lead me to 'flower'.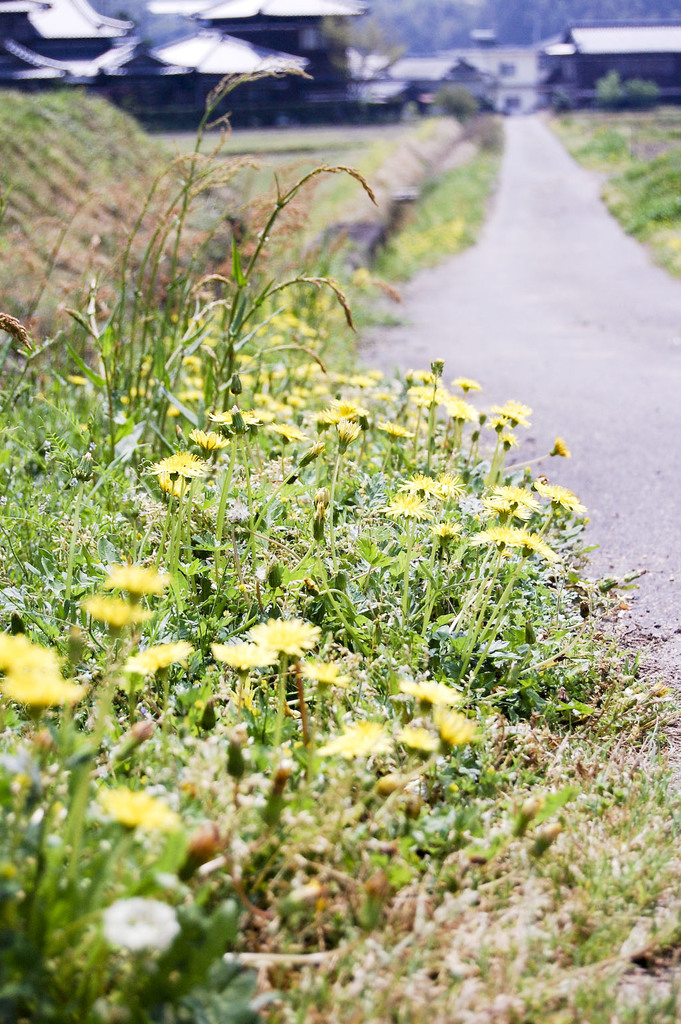
Lead to left=88, top=777, right=175, bottom=842.
